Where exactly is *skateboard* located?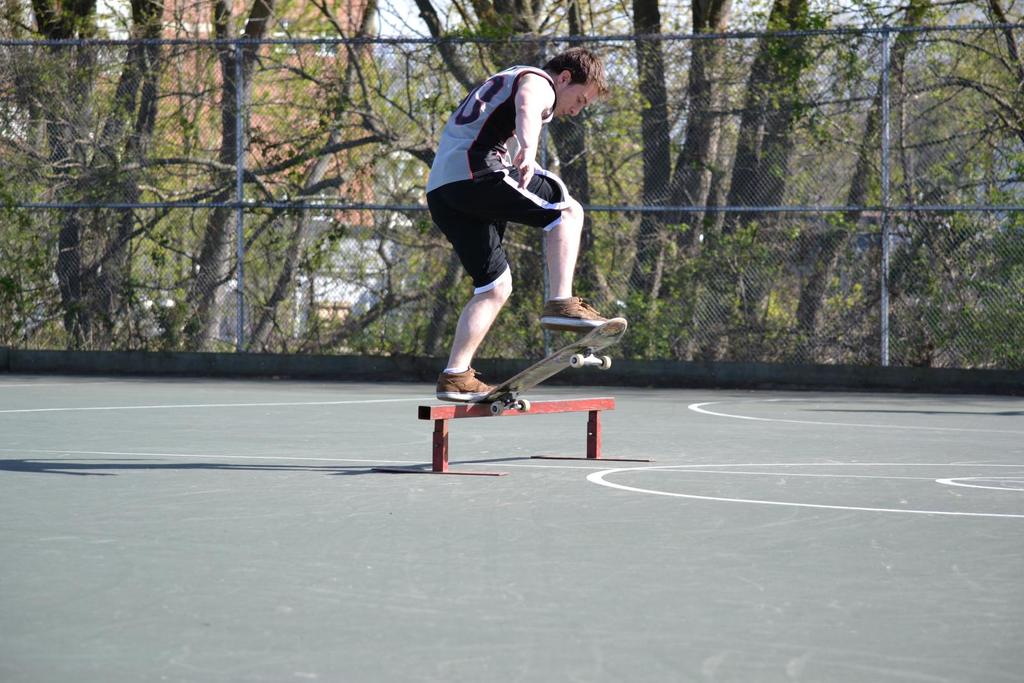
Its bounding box is <bbox>479, 315, 629, 414</bbox>.
